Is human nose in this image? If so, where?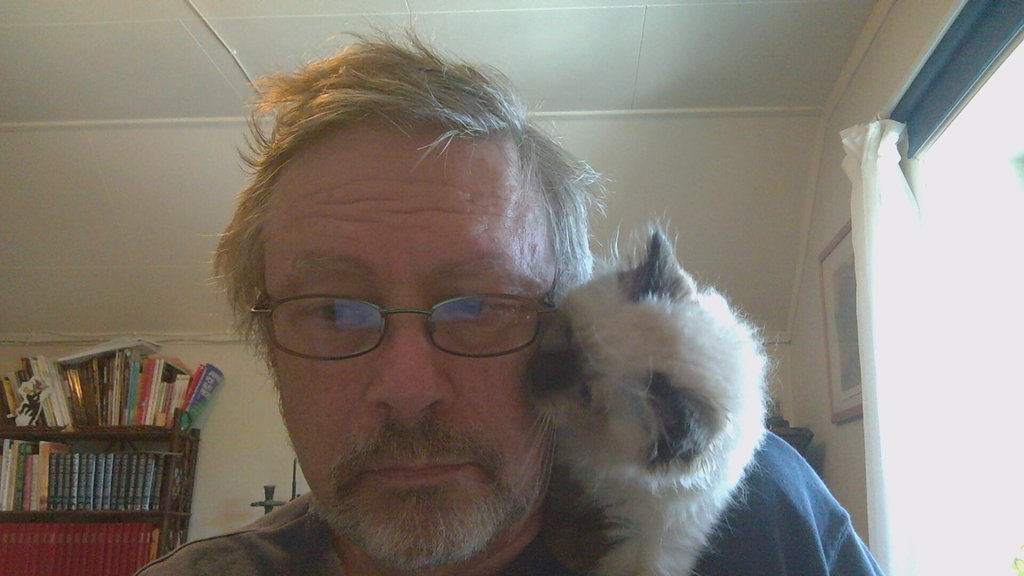
Yes, at 366 301 455 419.
